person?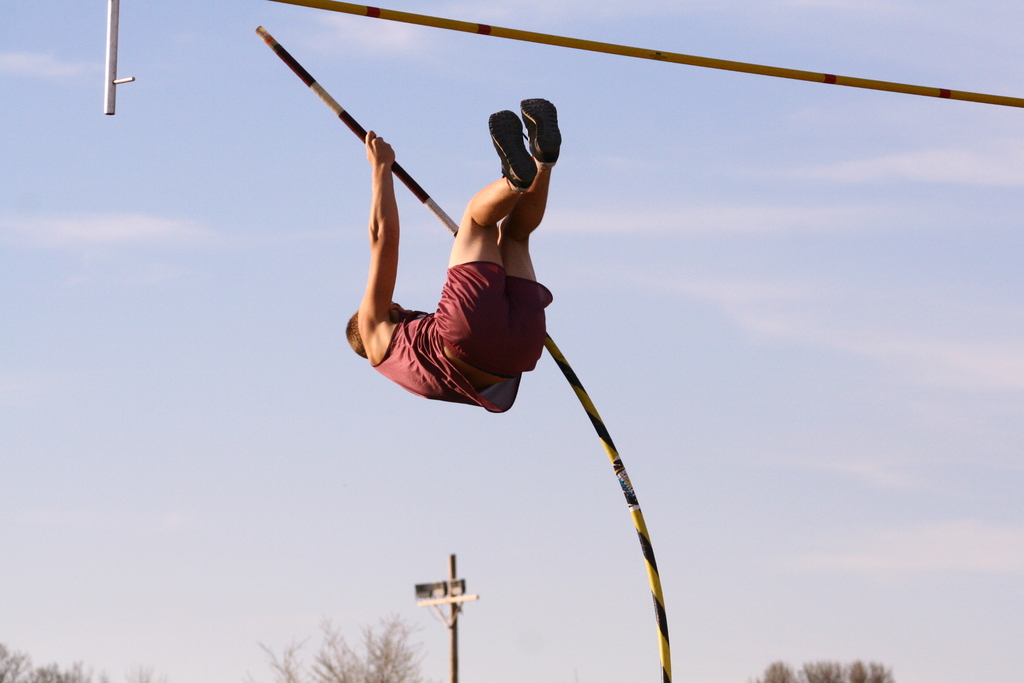
339,97,572,418
